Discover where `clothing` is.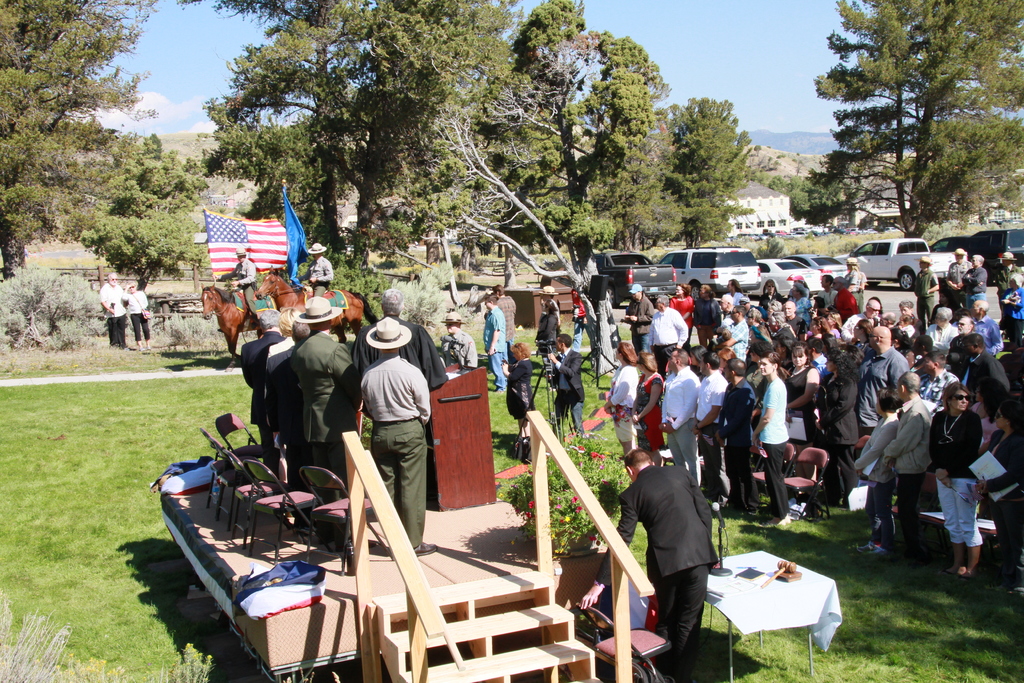
Discovered at l=267, t=338, r=294, b=465.
